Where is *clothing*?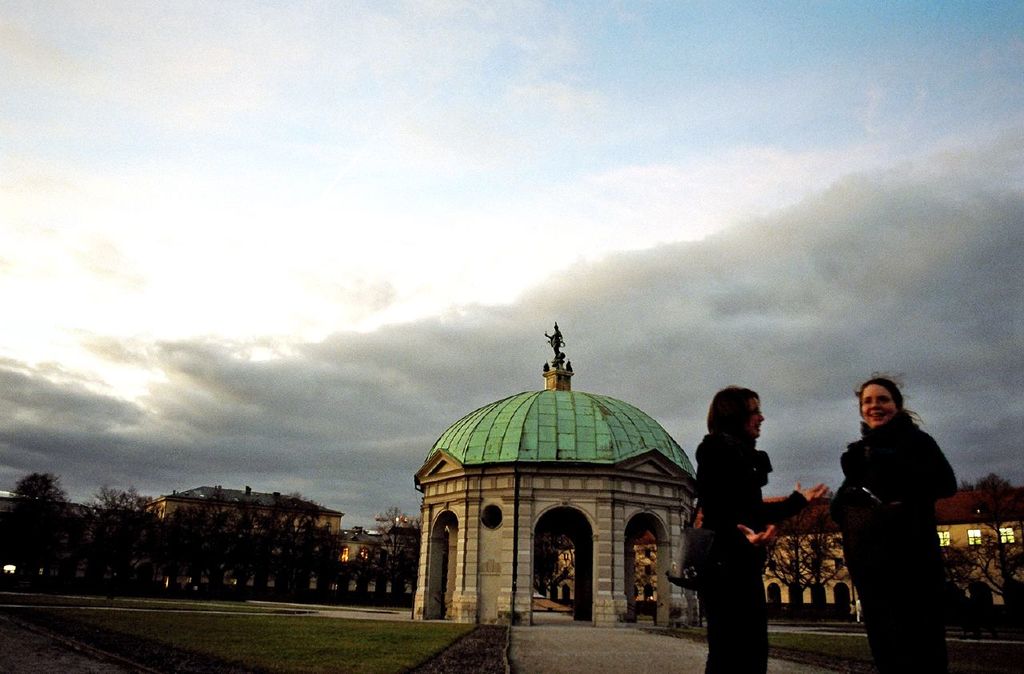
pyautogui.locateOnScreen(830, 387, 962, 650).
